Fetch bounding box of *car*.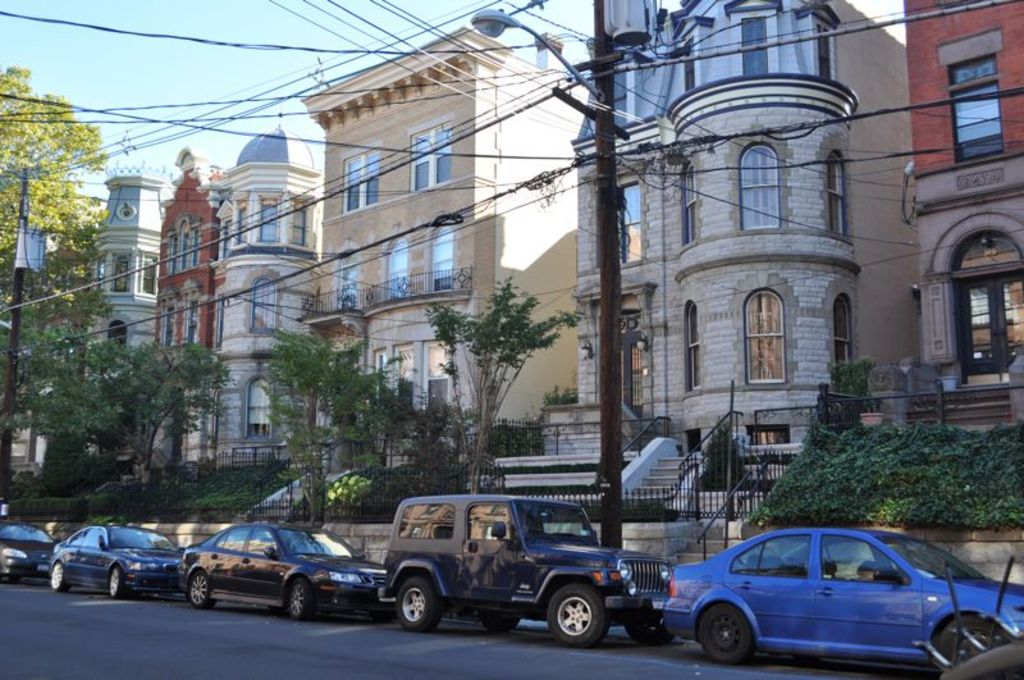
Bbox: (178, 520, 388, 621).
